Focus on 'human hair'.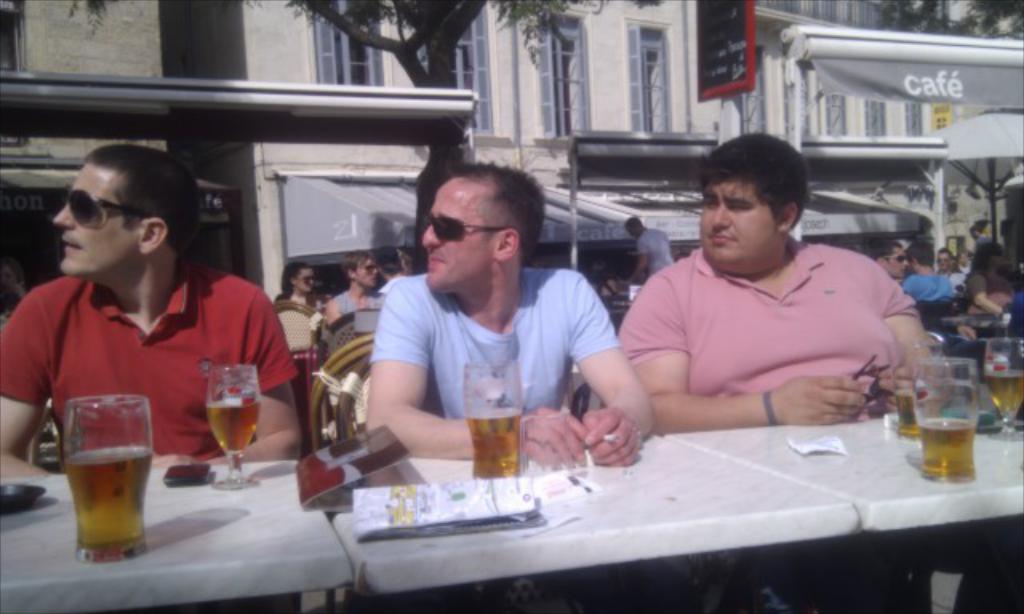
Focused at locate(278, 259, 314, 299).
